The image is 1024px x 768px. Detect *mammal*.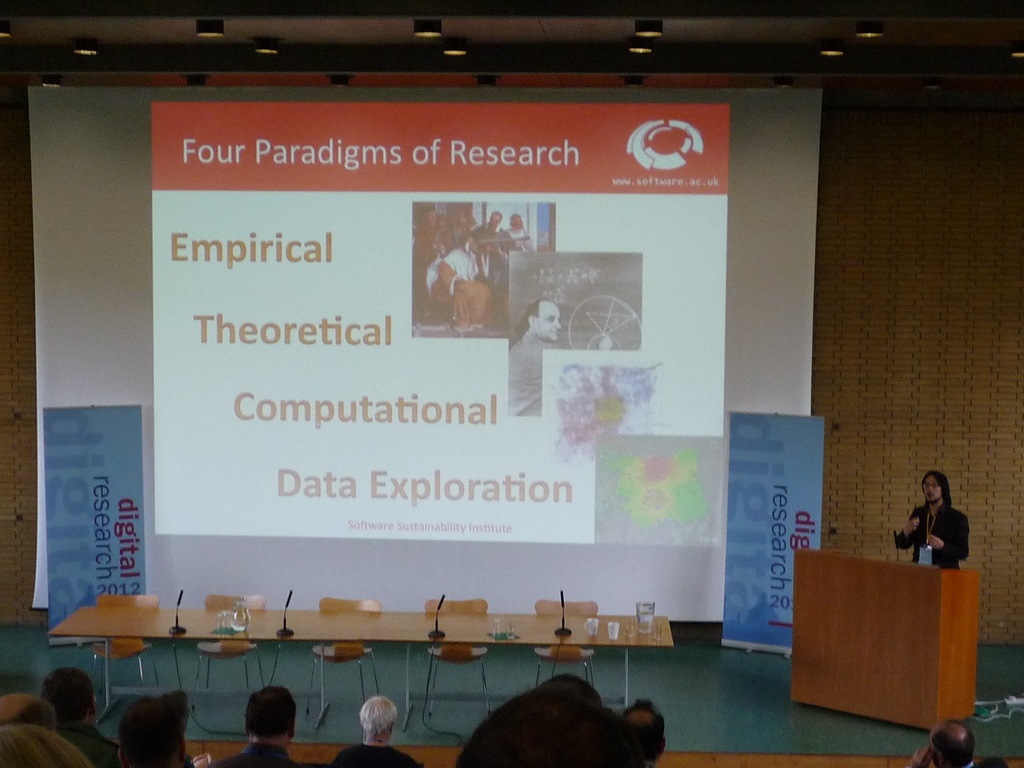
Detection: bbox=(151, 692, 184, 730).
